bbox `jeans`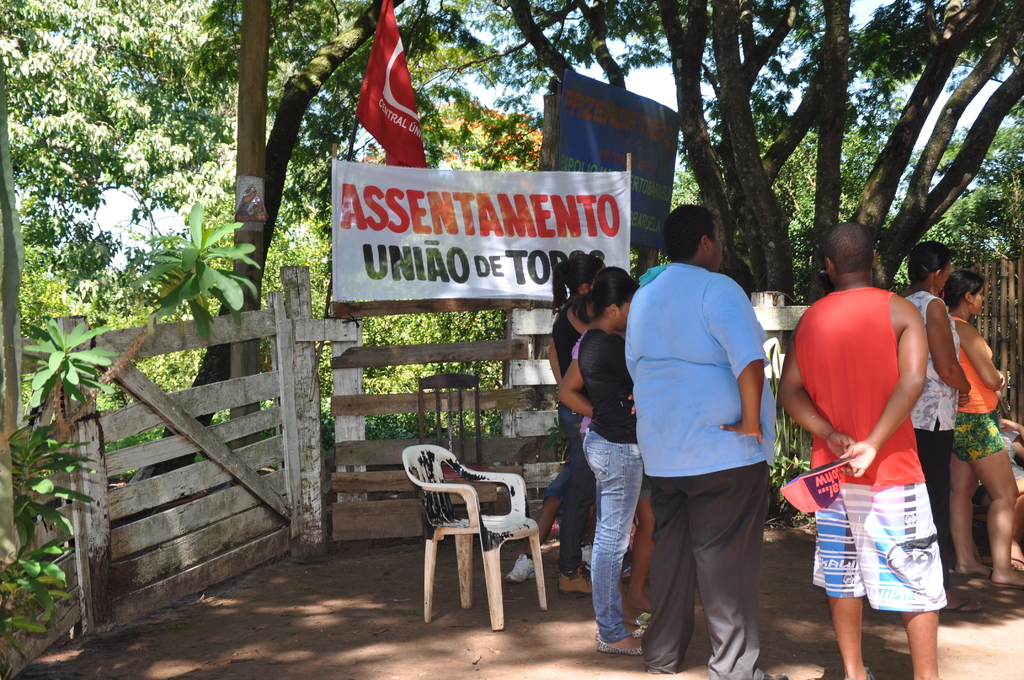
pyautogui.locateOnScreen(561, 406, 576, 574)
